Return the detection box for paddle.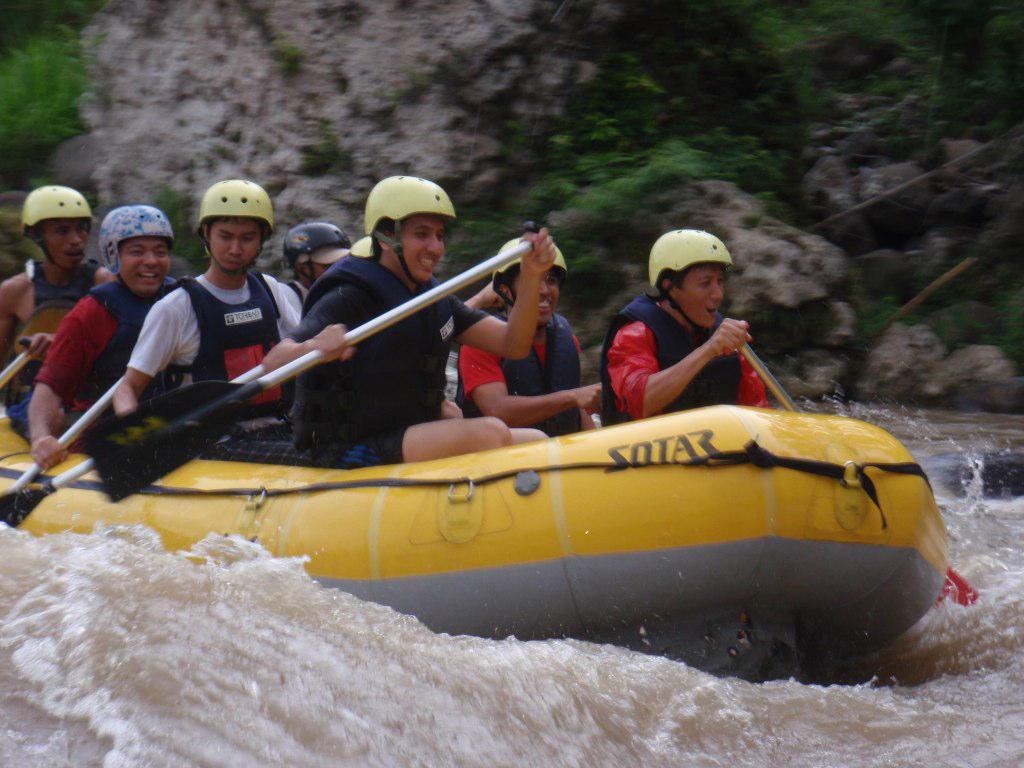
[left=0, top=331, right=49, bottom=400].
